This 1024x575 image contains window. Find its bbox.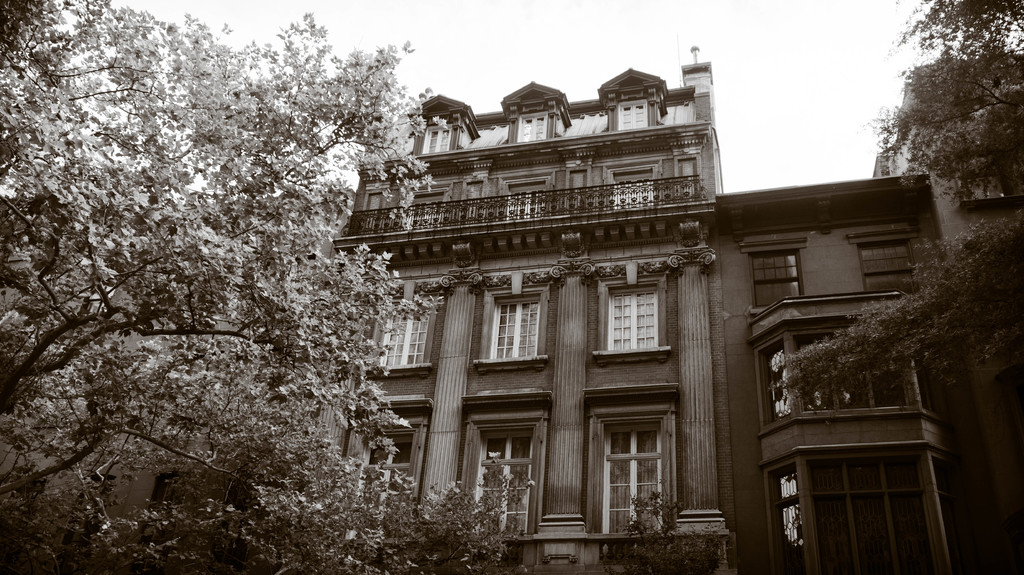
bbox=(605, 290, 657, 351).
